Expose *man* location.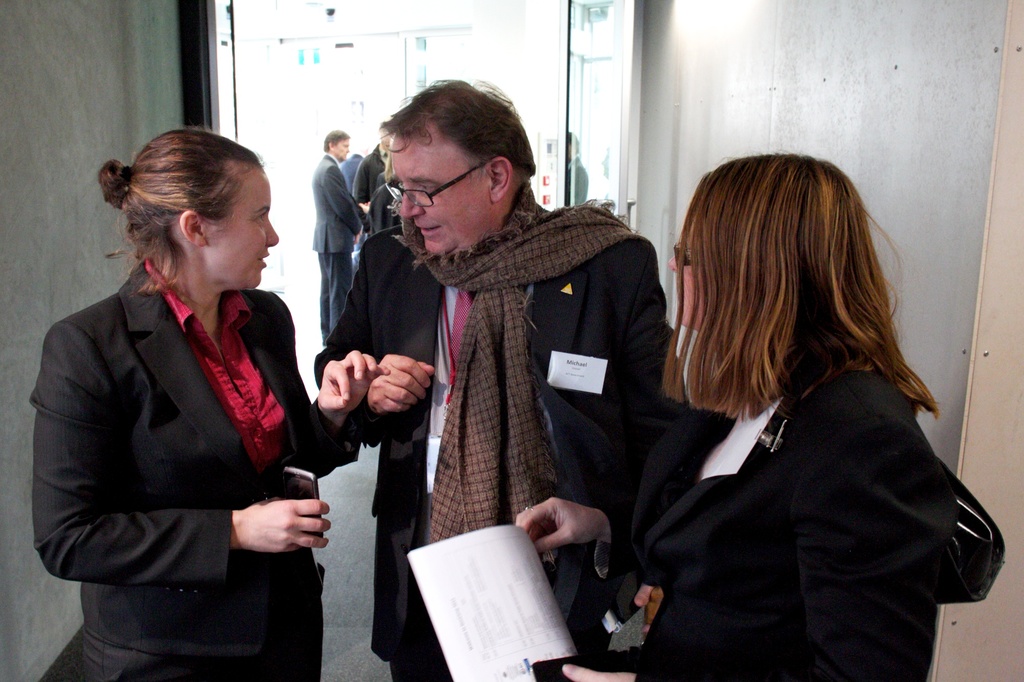
Exposed at <region>310, 127, 366, 343</region>.
